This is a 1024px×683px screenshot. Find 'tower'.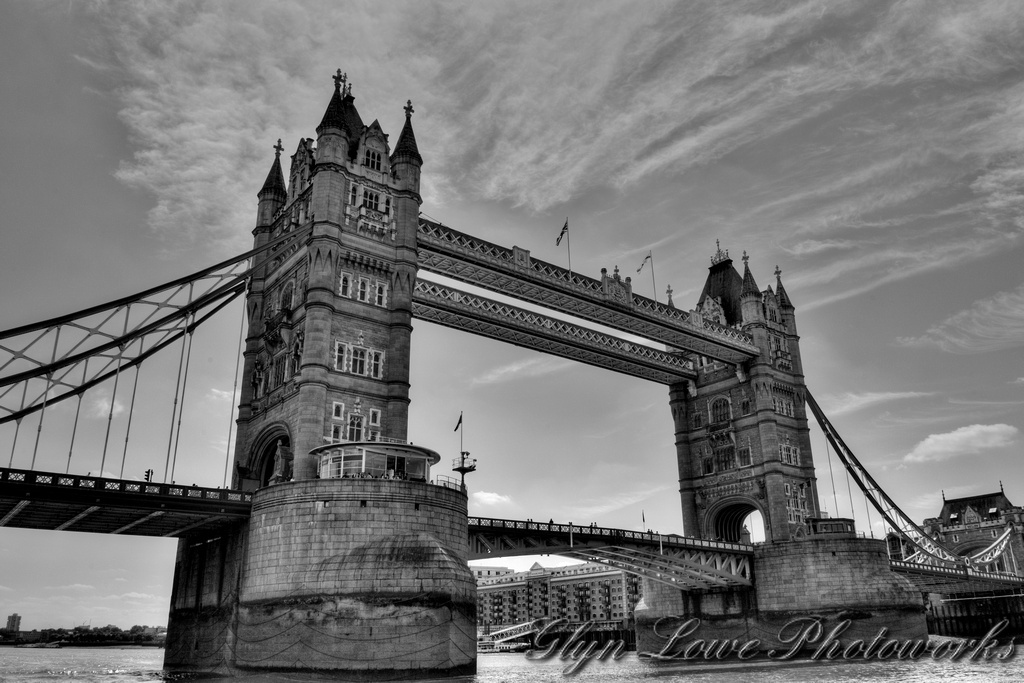
Bounding box: 228 68 424 502.
